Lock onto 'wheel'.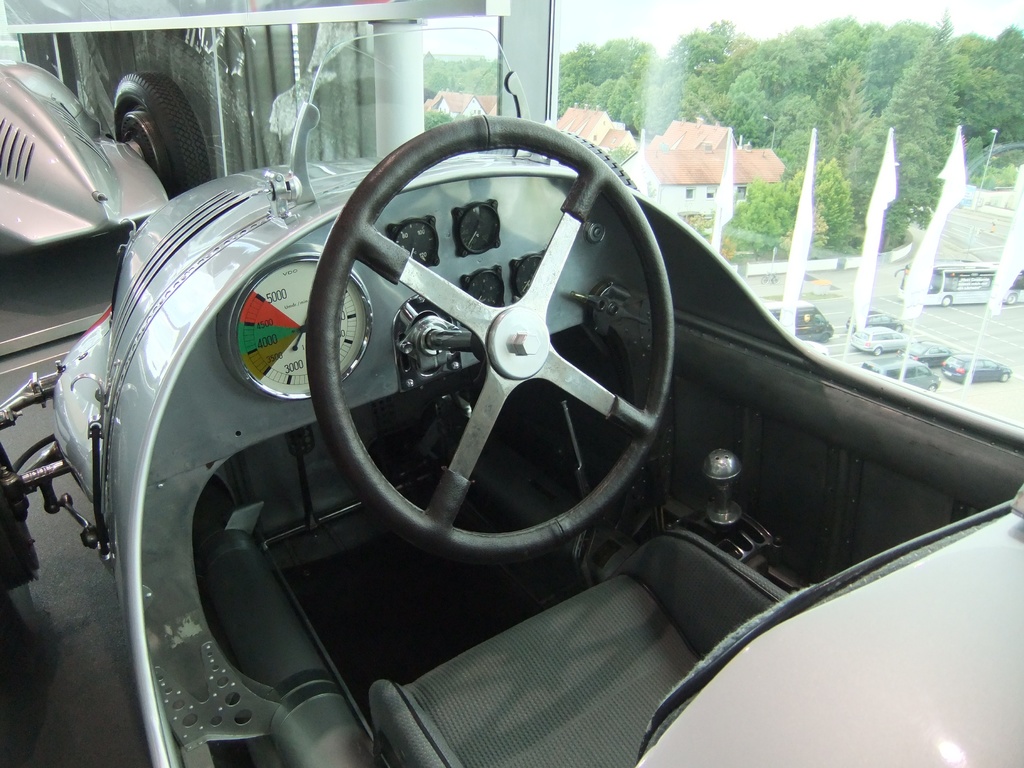
Locked: box=[996, 372, 1009, 383].
